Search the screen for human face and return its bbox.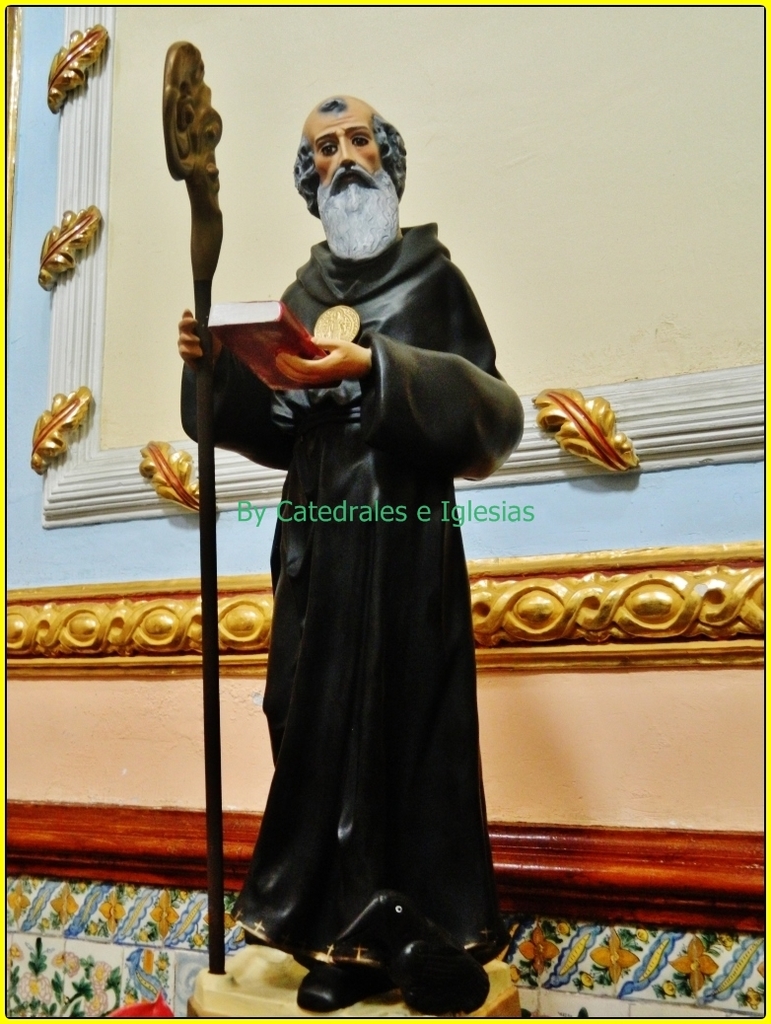
Found: [left=304, top=106, right=400, bottom=240].
